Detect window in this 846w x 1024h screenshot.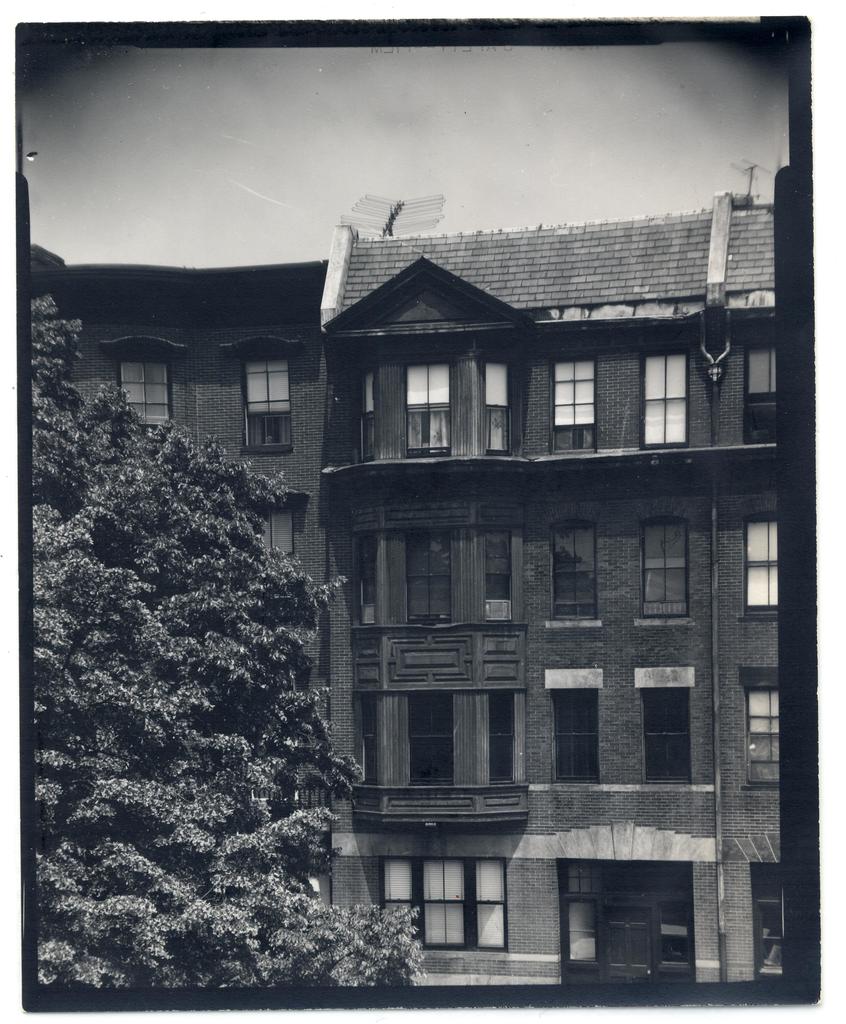
Detection: {"left": 482, "top": 361, "right": 504, "bottom": 452}.
